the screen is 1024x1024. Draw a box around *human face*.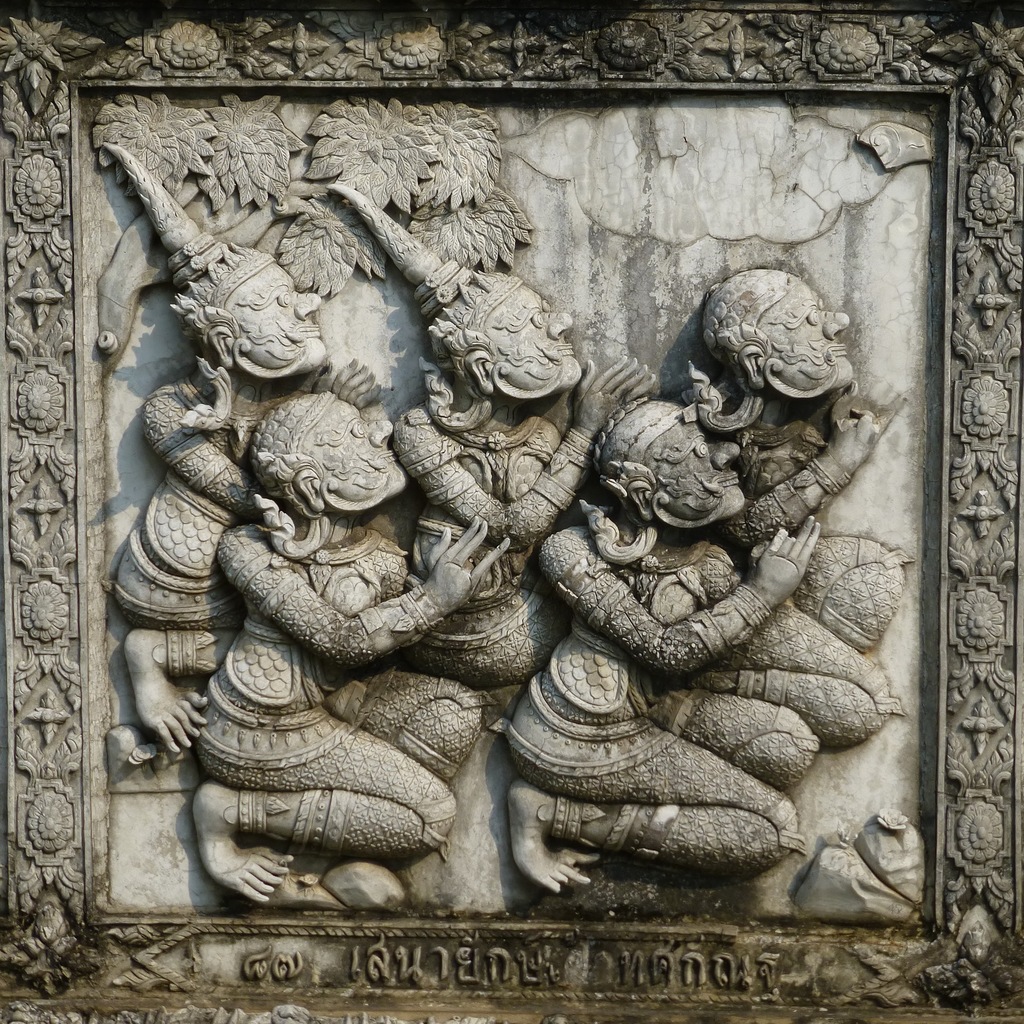
pyautogui.locateOnScreen(488, 286, 577, 379).
